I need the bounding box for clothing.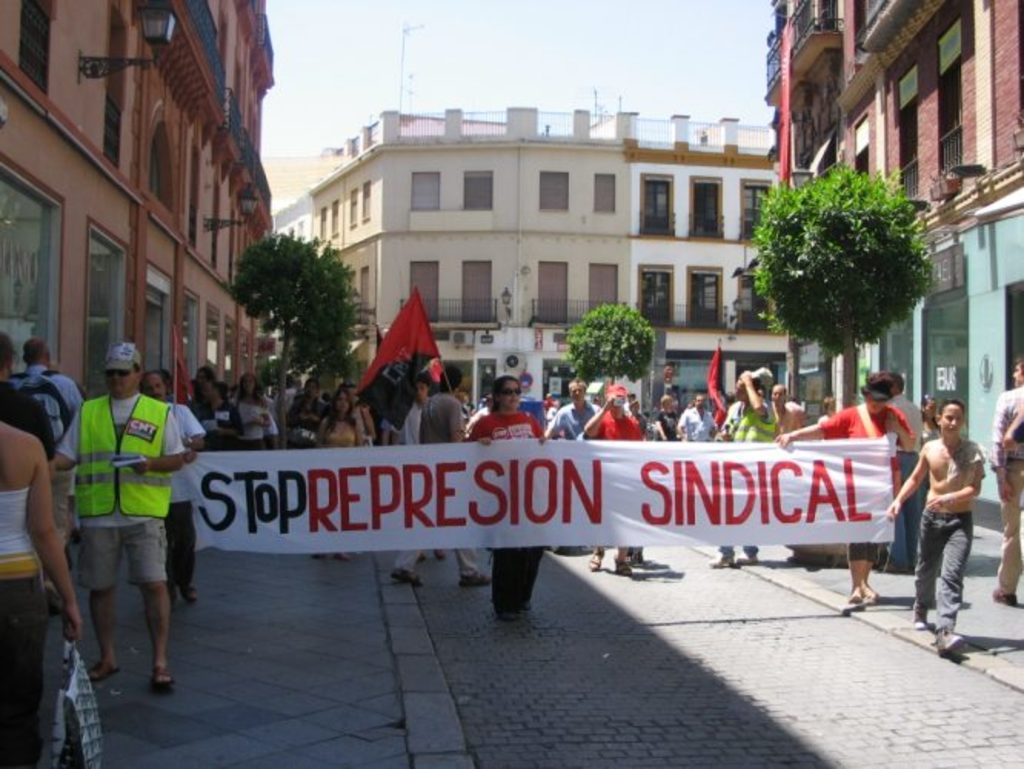
Here it is: [312,420,363,452].
